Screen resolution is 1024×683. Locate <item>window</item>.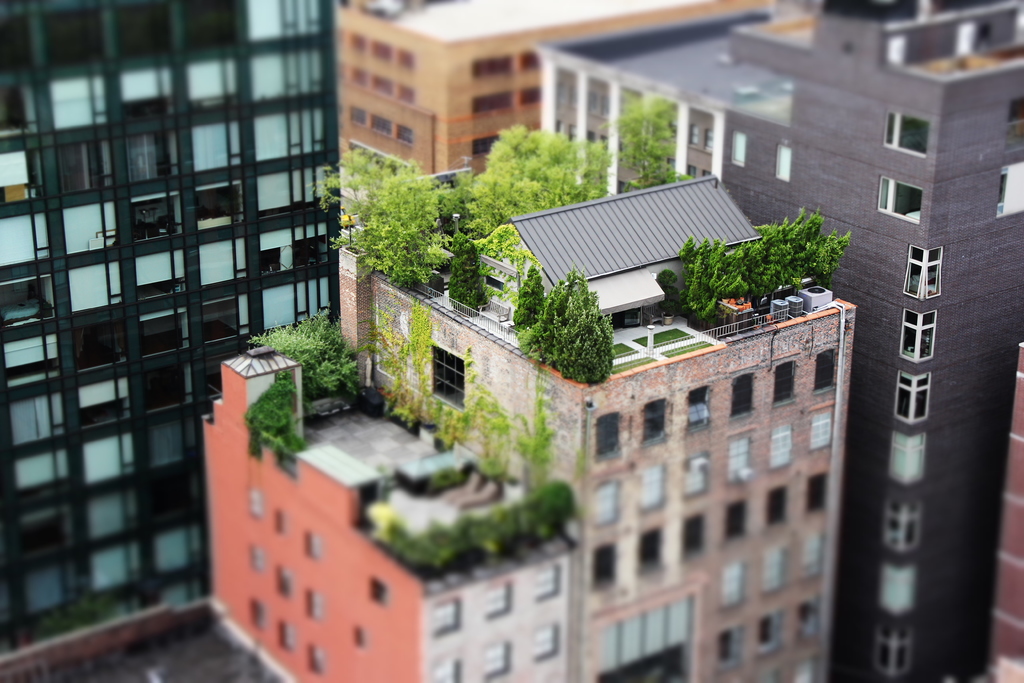
bbox(591, 479, 618, 529).
